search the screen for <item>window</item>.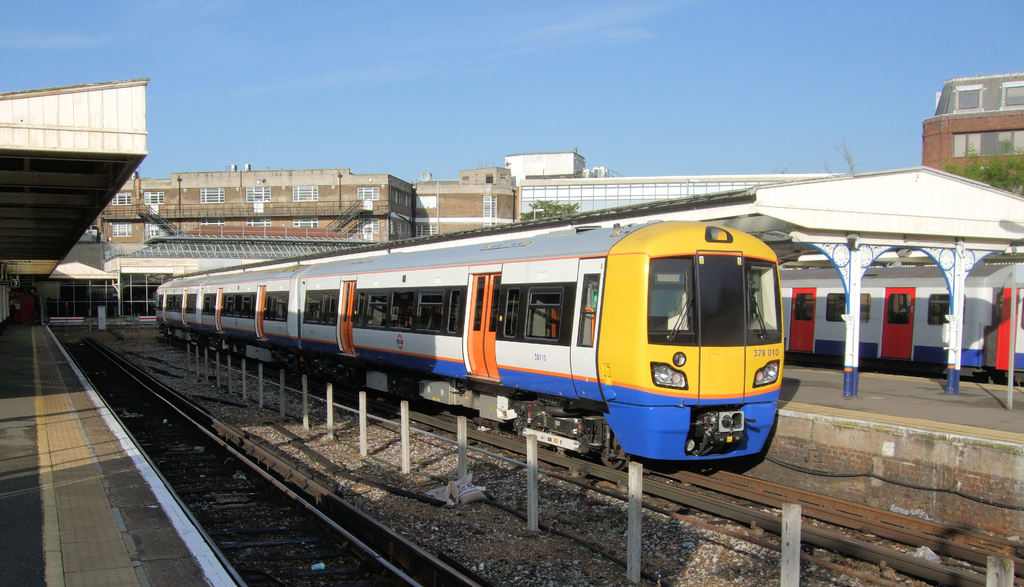
Found at select_region(222, 292, 256, 318).
